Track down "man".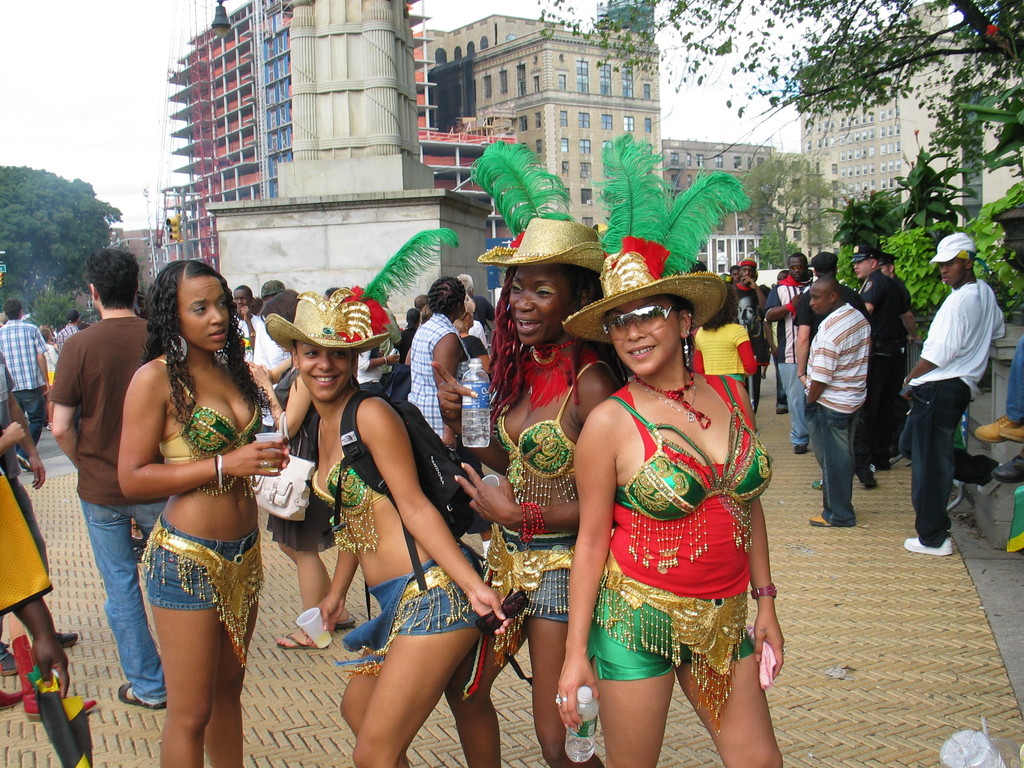
Tracked to rect(801, 277, 873, 521).
